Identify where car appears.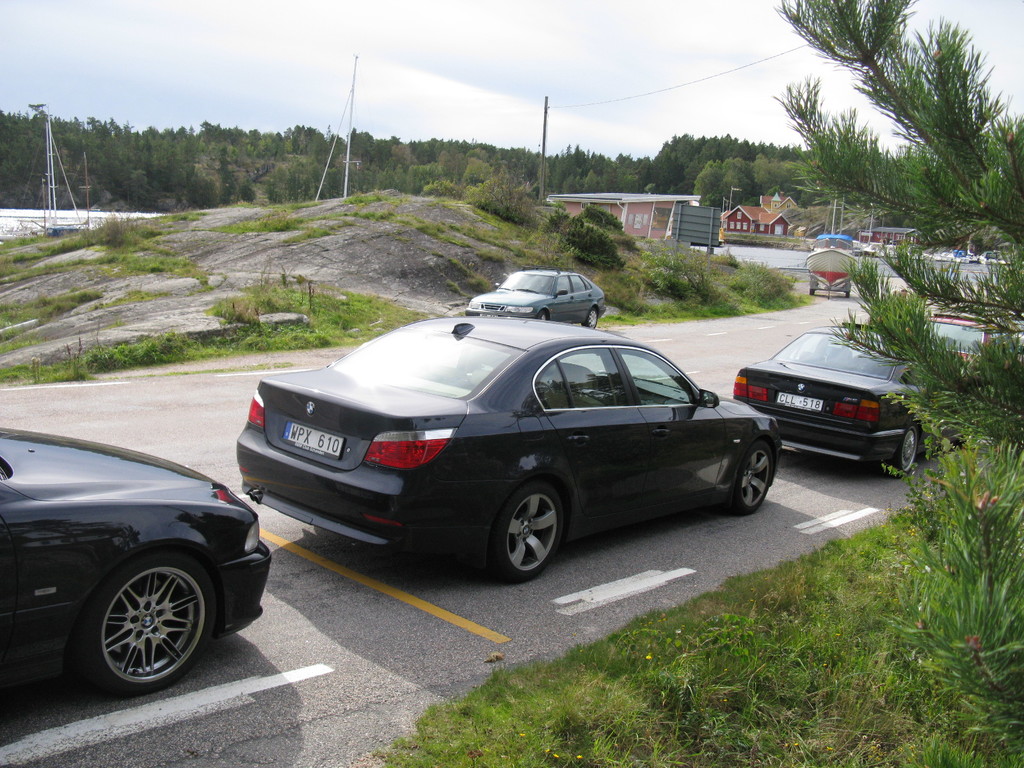
Appears at bbox=(232, 311, 781, 593).
